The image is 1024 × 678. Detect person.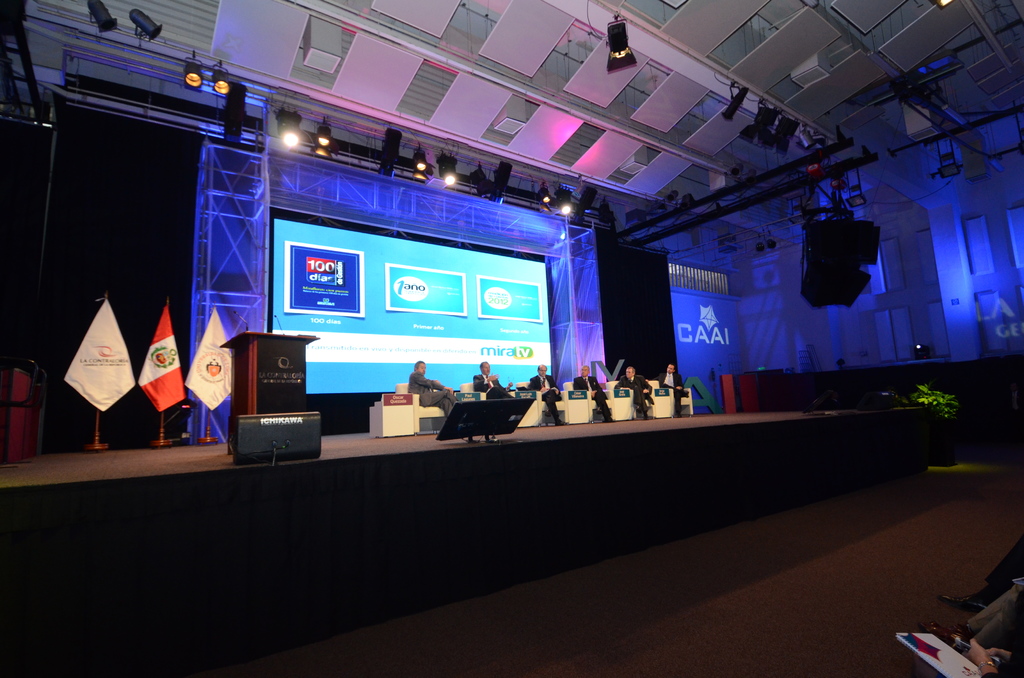
Detection: 649 360 691 419.
